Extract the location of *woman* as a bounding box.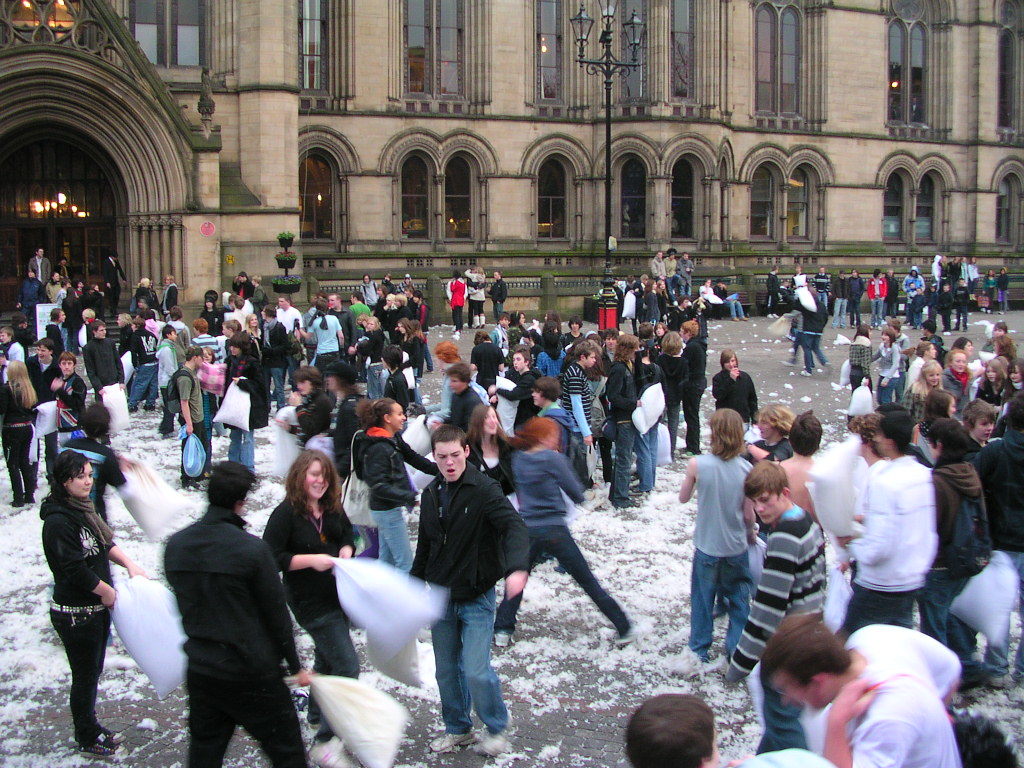
BBox(545, 312, 563, 351).
